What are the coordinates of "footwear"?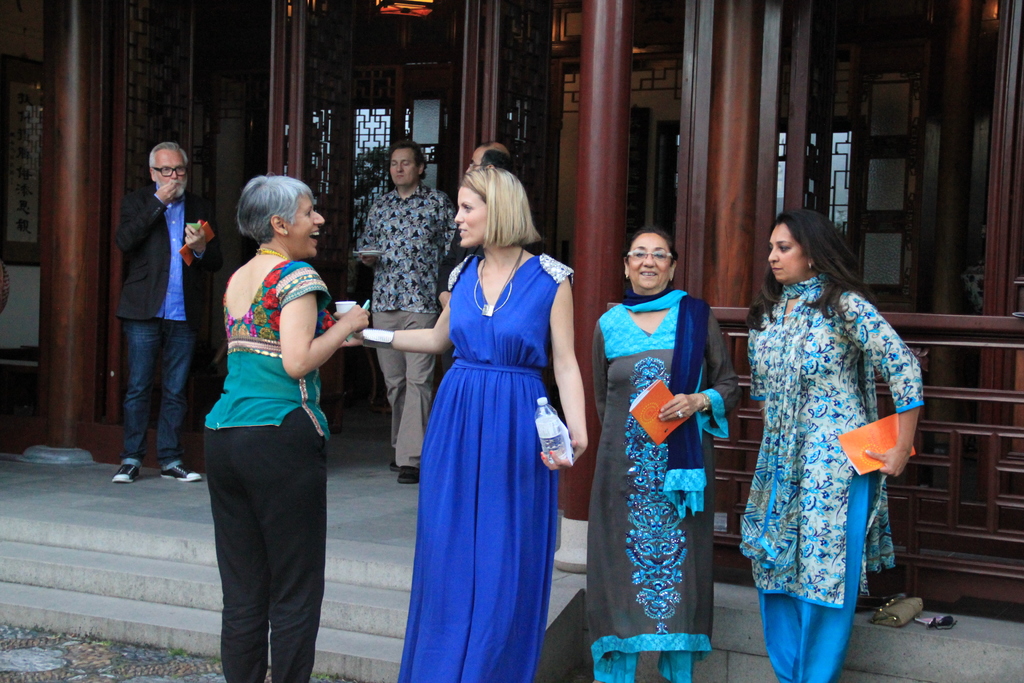
left=399, top=467, right=416, bottom=483.
